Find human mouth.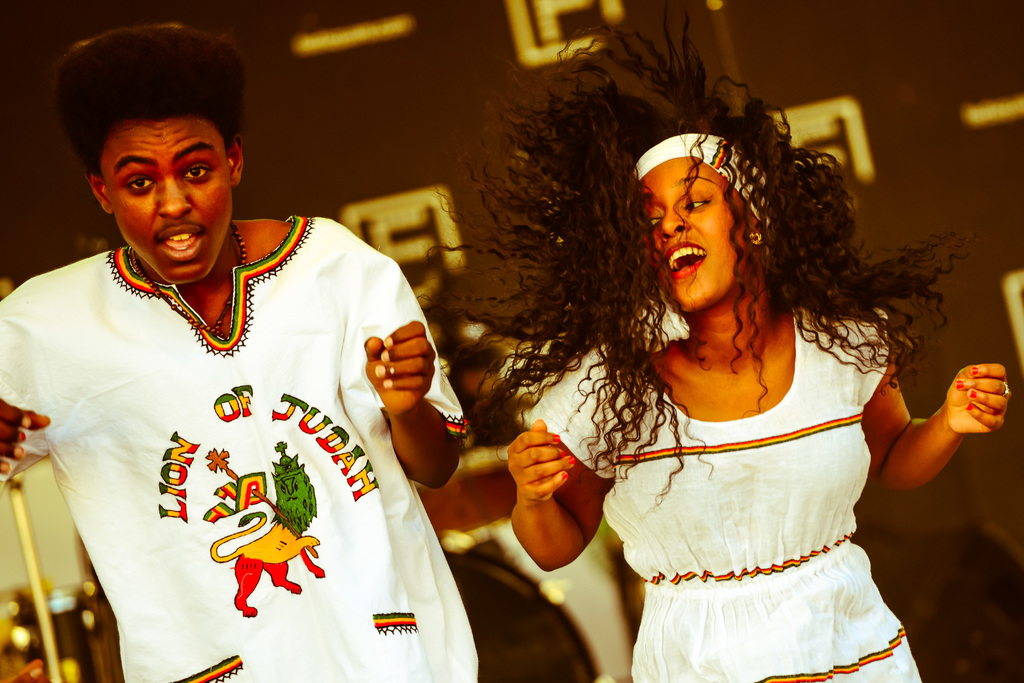
Rect(154, 223, 207, 264).
